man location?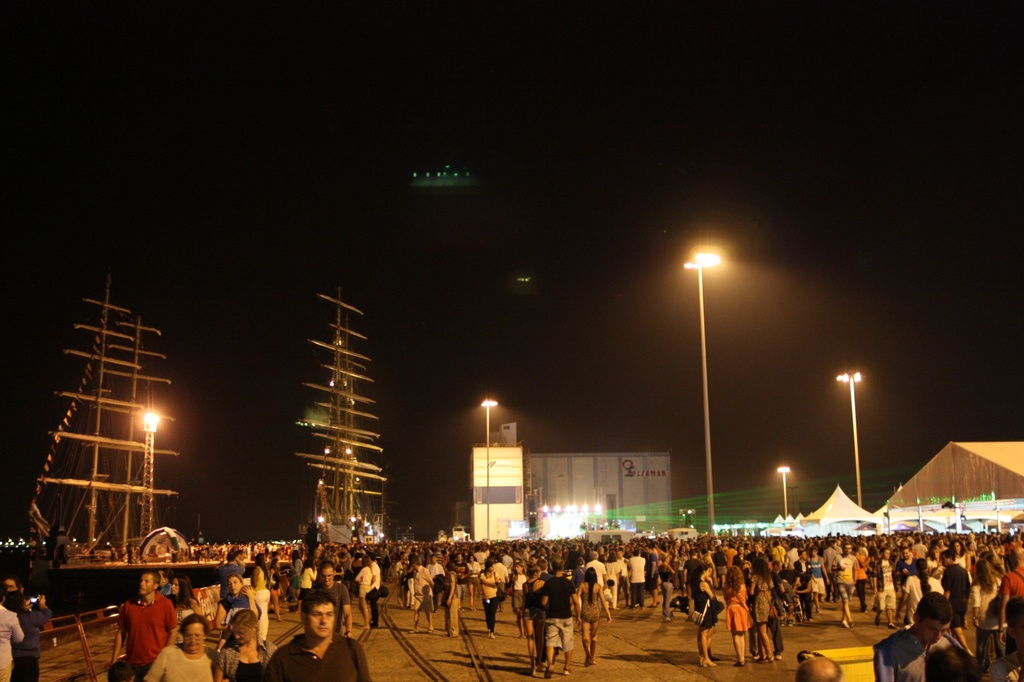
left=834, top=540, right=858, bottom=629
